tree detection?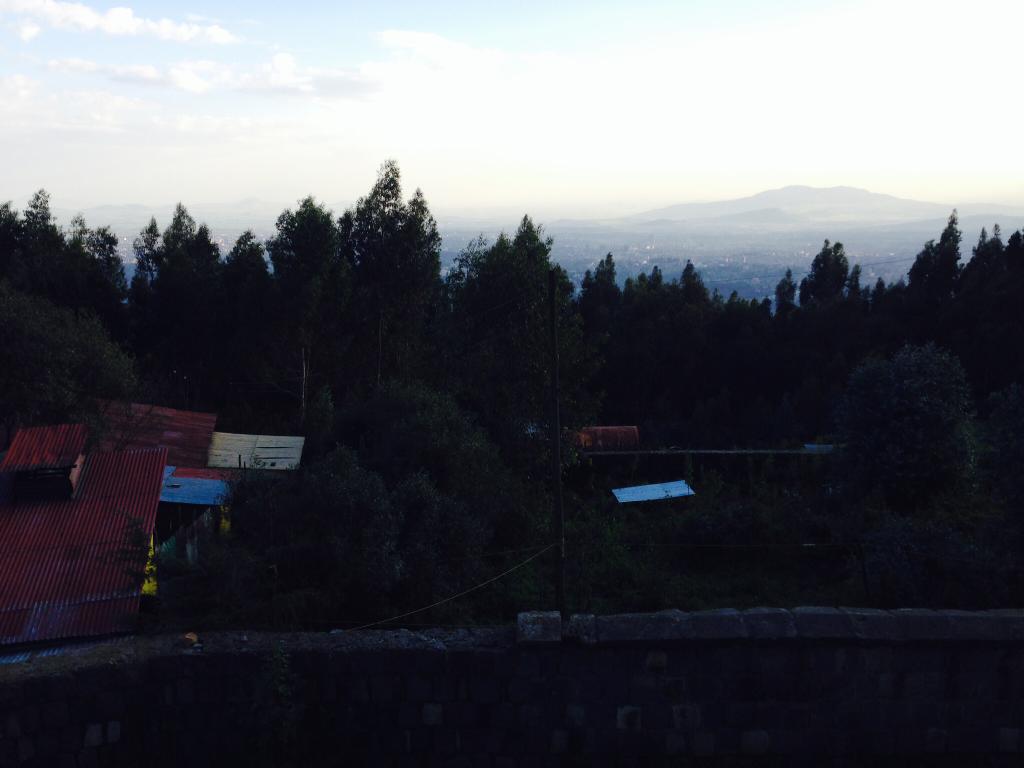
region(960, 225, 1023, 383)
